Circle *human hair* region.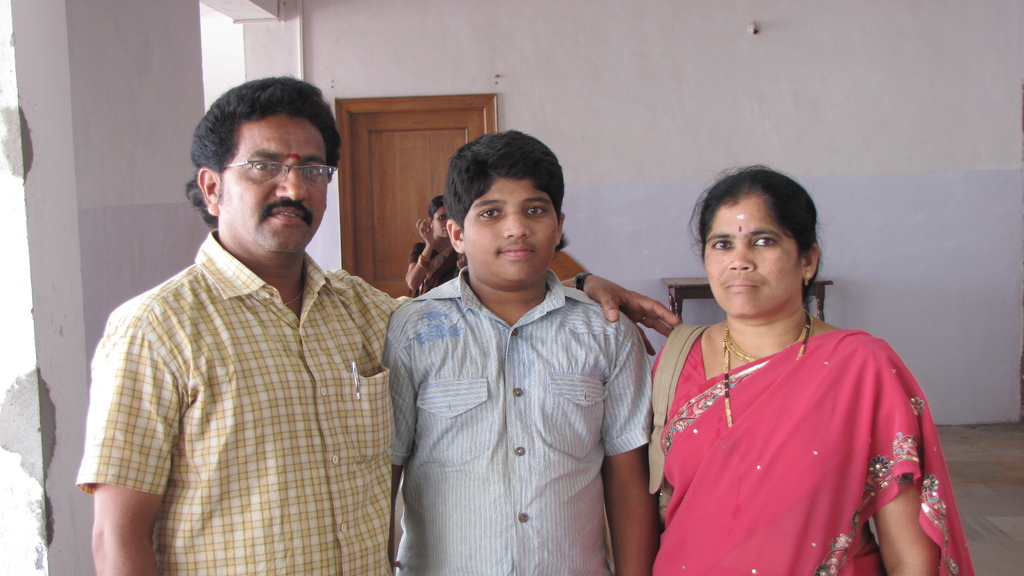
Region: [left=427, top=196, right=448, bottom=223].
